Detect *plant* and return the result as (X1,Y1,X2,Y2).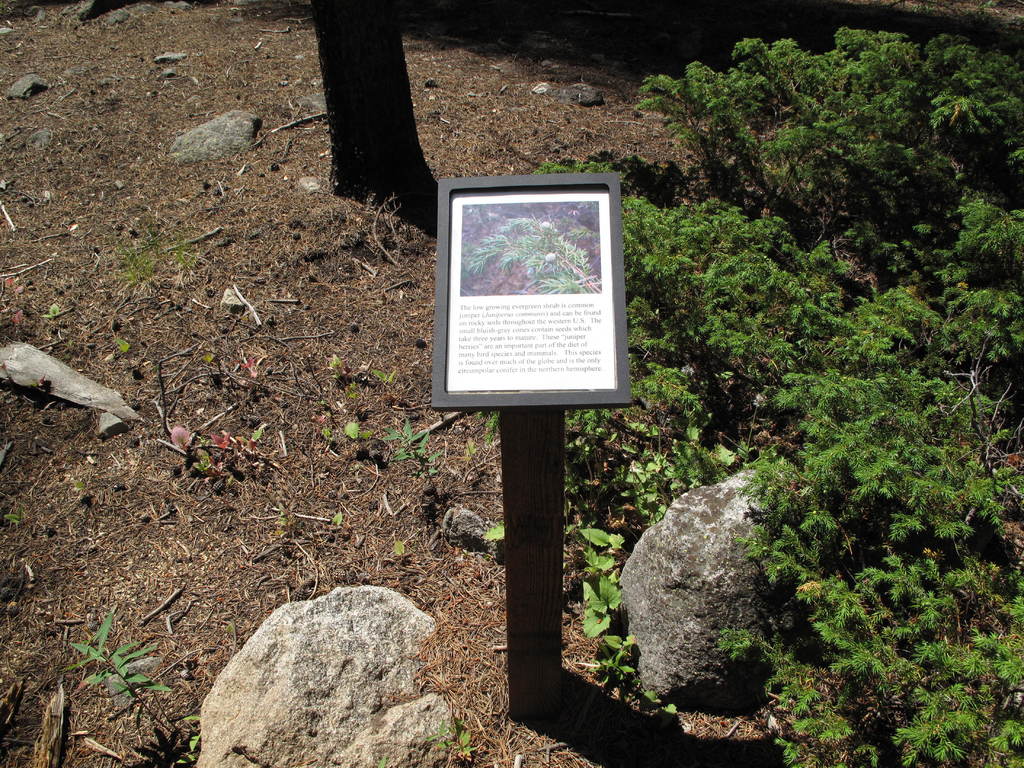
(374,368,398,384).
